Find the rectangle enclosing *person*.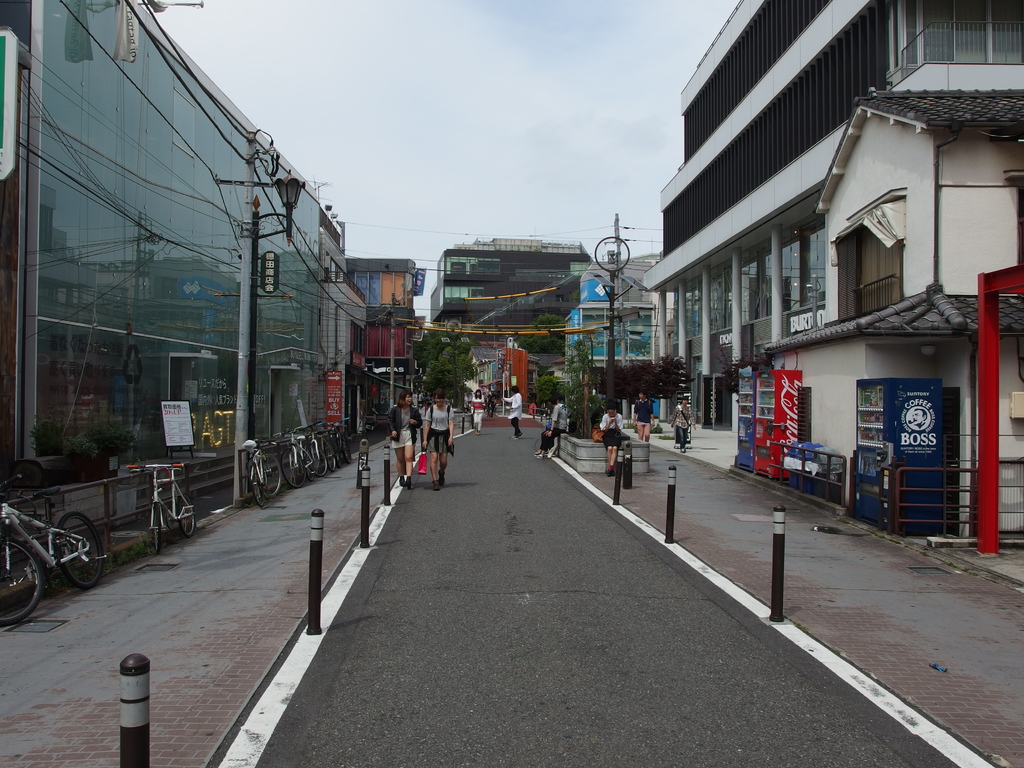
left=532, top=401, right=566, bottom=462.
